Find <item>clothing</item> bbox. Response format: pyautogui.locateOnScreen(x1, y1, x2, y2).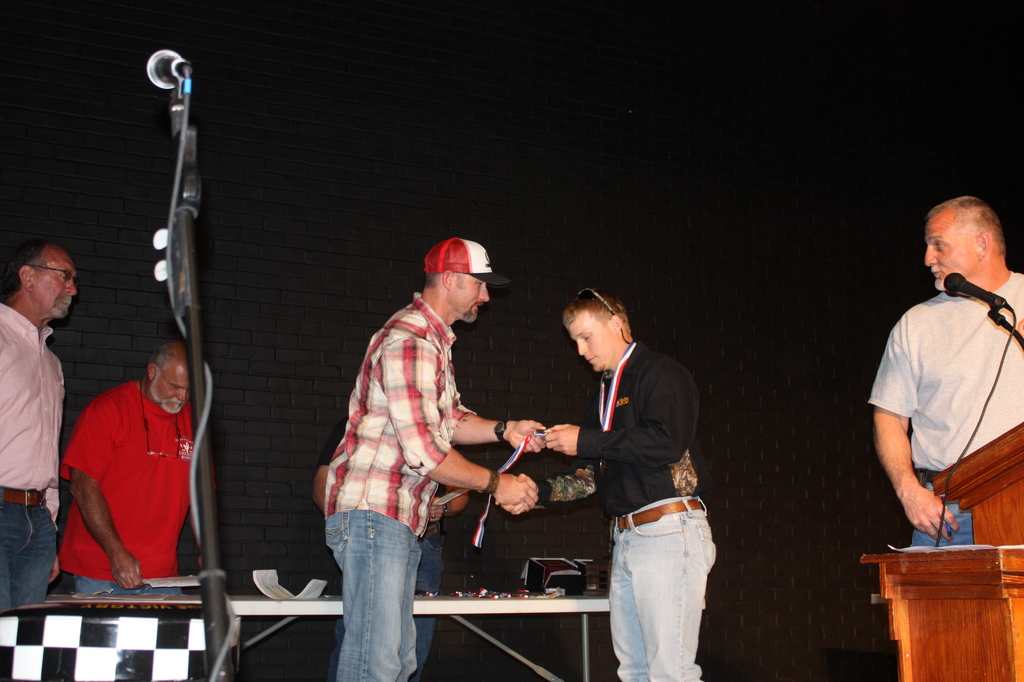
pyautogui.locateOnScreen(573, 336, 726, 681).
